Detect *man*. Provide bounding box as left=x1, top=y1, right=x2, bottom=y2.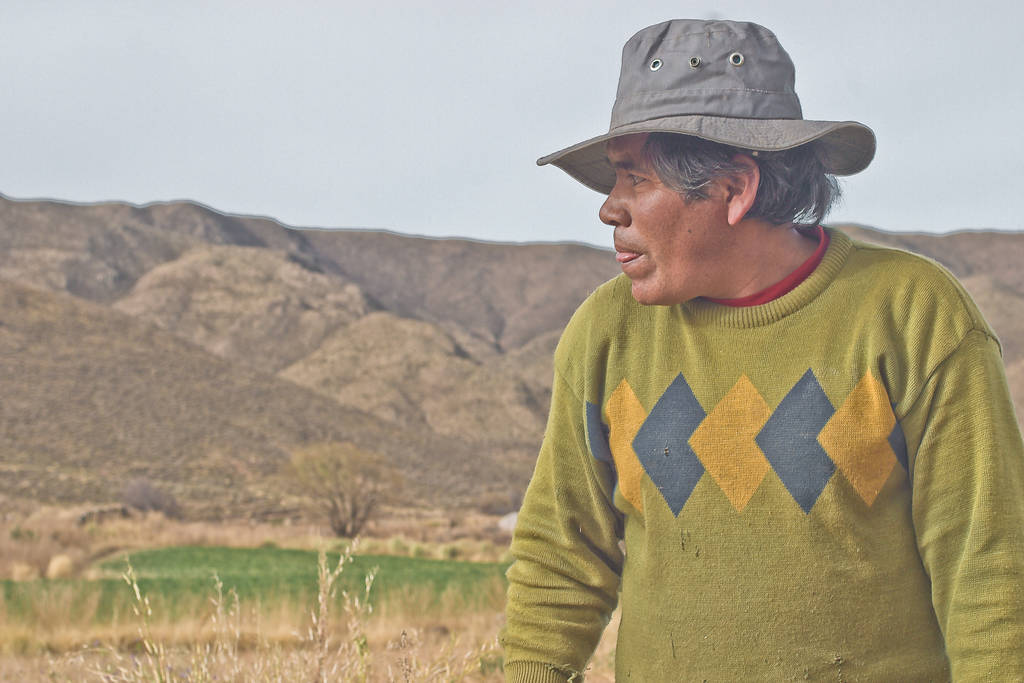
left=466, top=19, right=1023, bottom=682.
